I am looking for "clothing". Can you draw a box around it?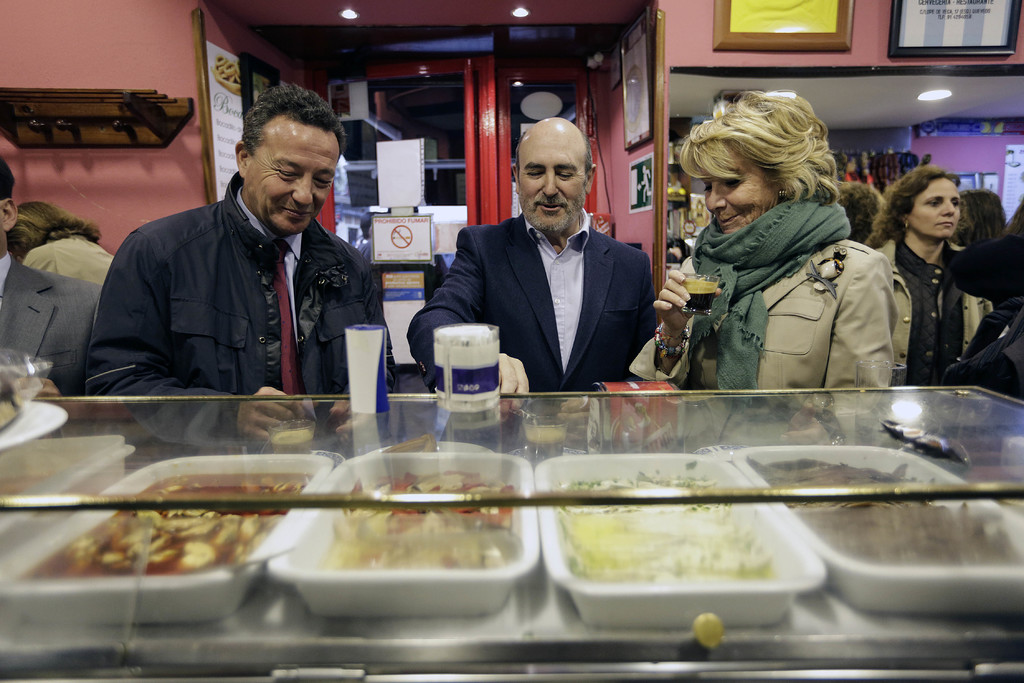
Sure, the bounding box is select_region(875, 233, 966, 388).
